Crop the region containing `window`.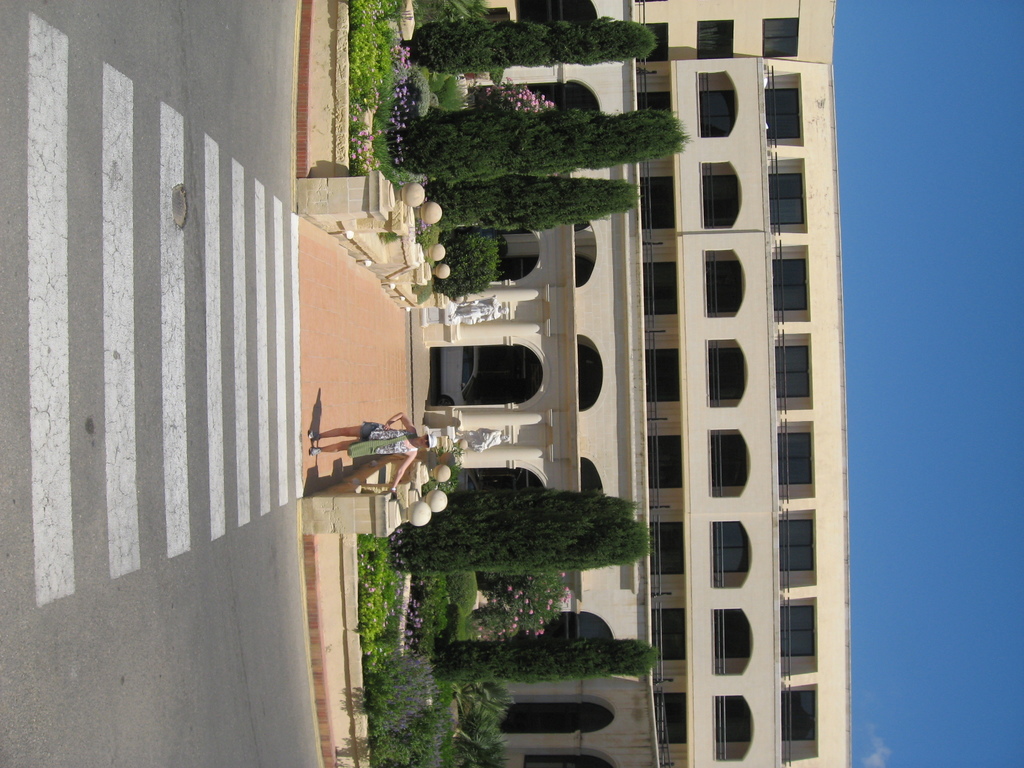
Crop region: crop(701, 170, 742, 232).
